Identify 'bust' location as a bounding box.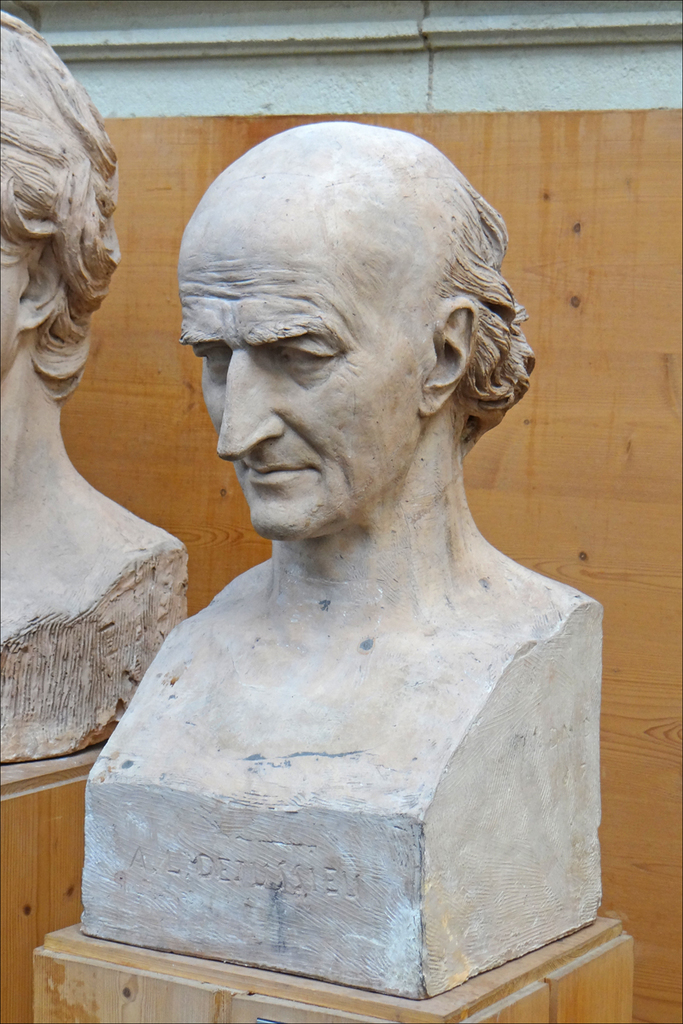
0:6:193:770.
